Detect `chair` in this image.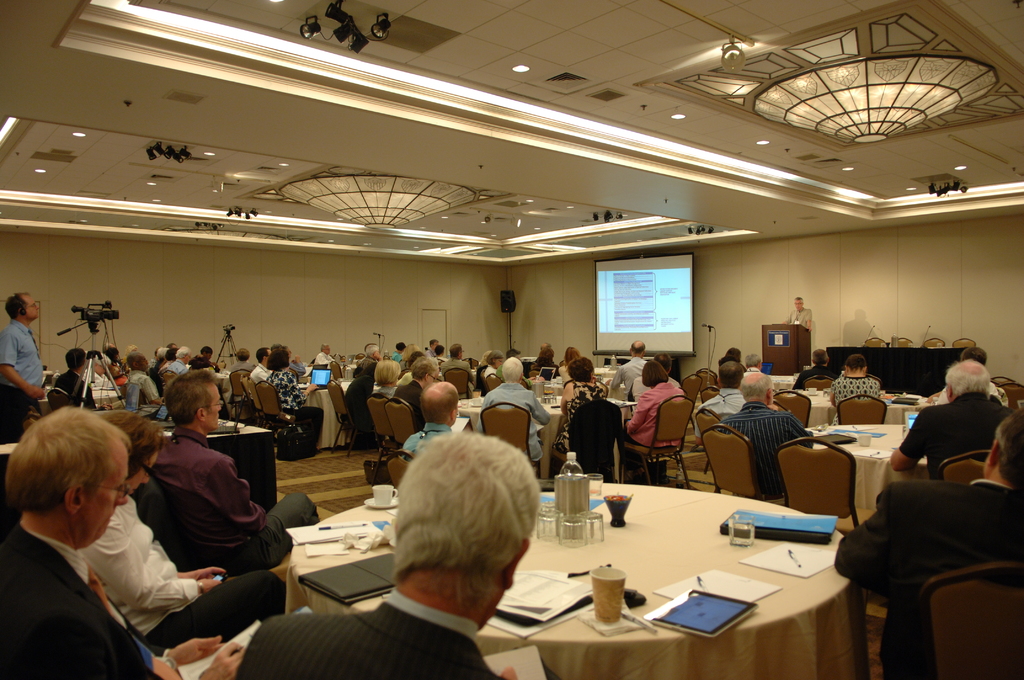
Detection: select_region(444, 367, 474, 398).
